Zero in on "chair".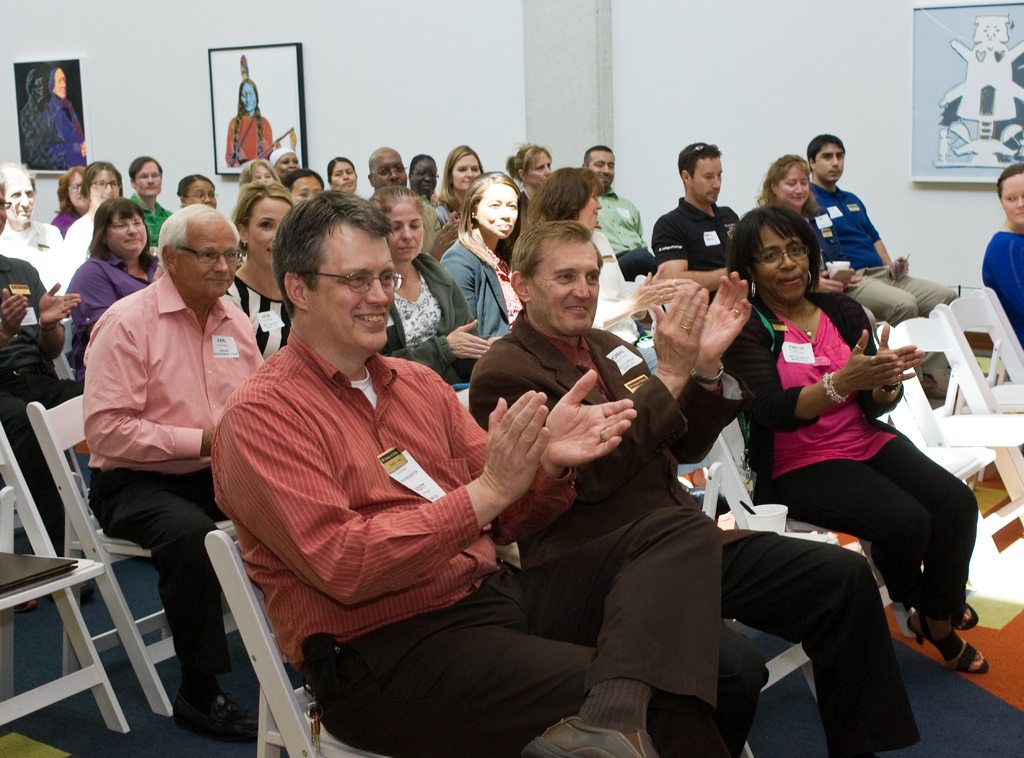
Zeroed in: 204/526/400/757.
